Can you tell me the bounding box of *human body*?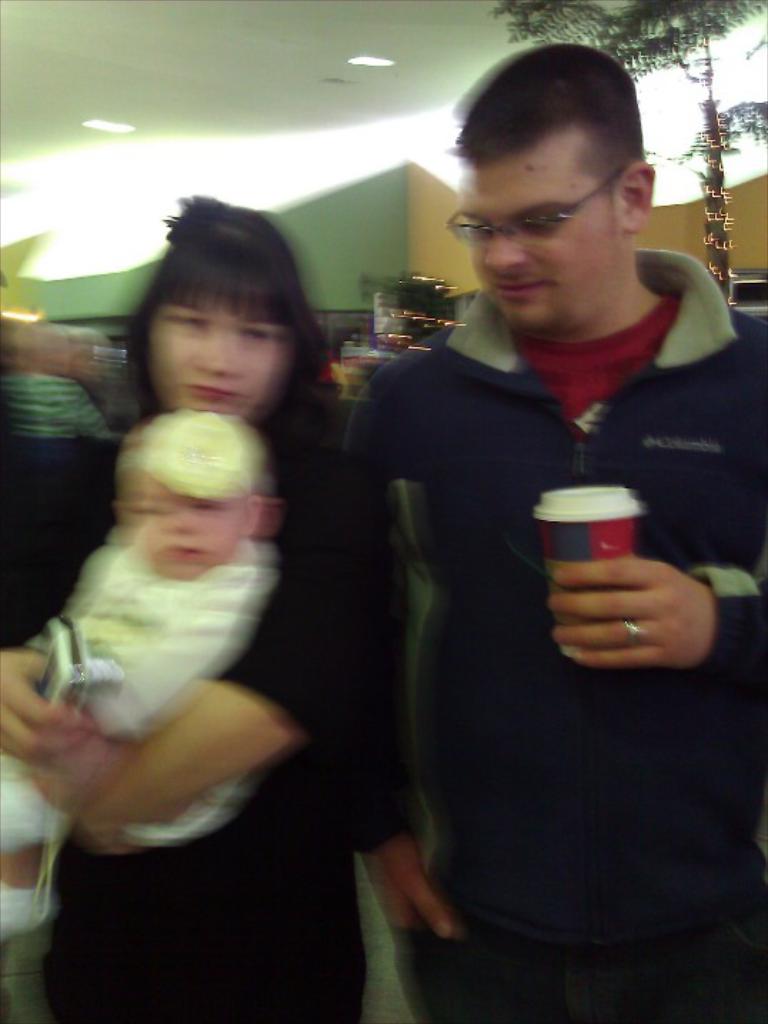
[344, 266, 767, 1023].
